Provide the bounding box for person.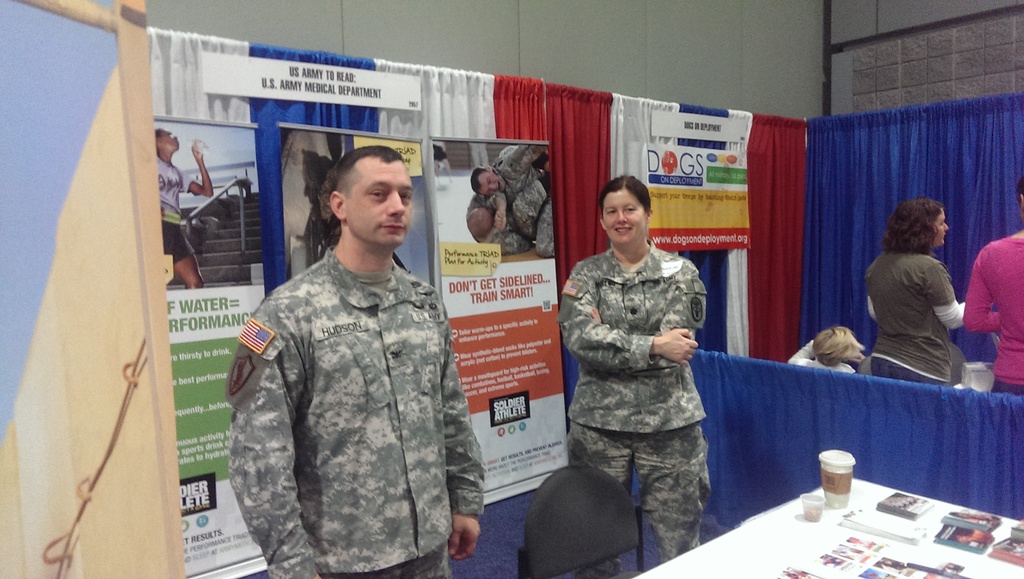
bbox=(225, 147, 483, 578).
